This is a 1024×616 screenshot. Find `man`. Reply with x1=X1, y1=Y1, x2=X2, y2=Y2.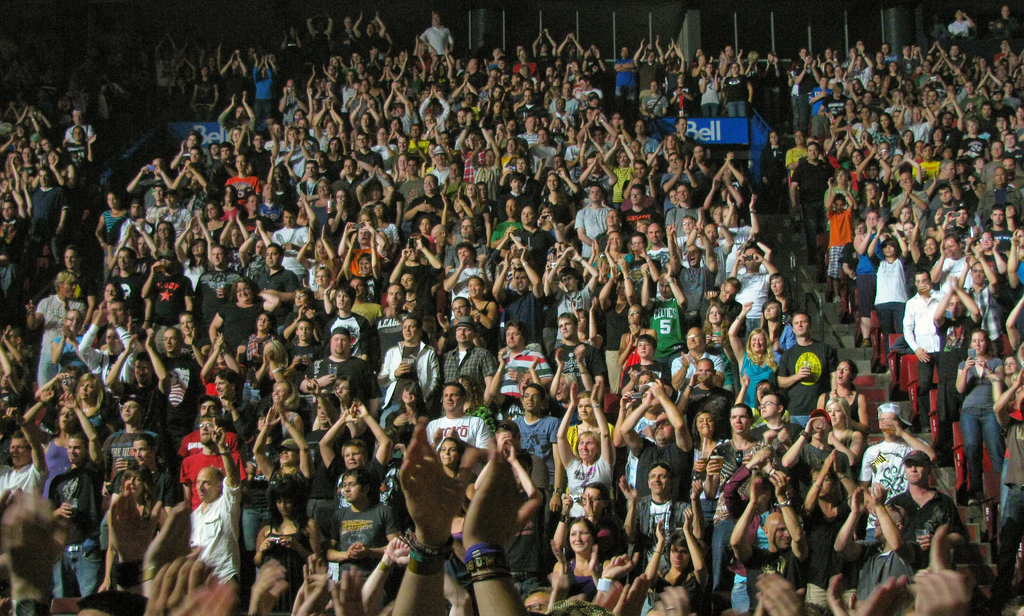
x1=220, y1=91, x2=256, y2=131.
